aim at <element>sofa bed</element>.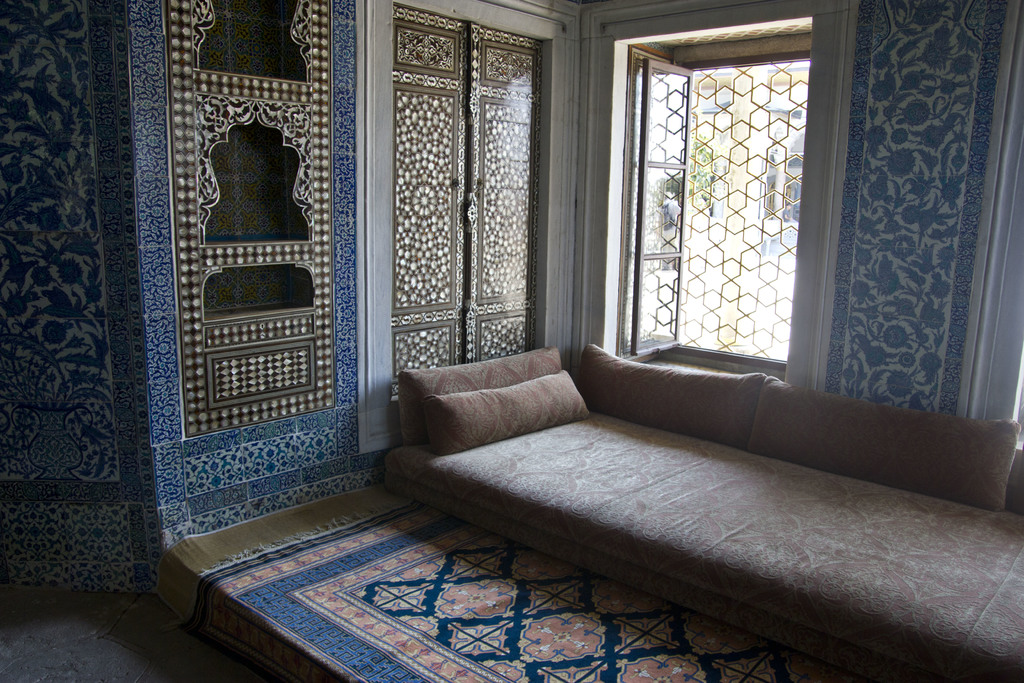
Aimed at rect(383, 342, 1023, 681).
